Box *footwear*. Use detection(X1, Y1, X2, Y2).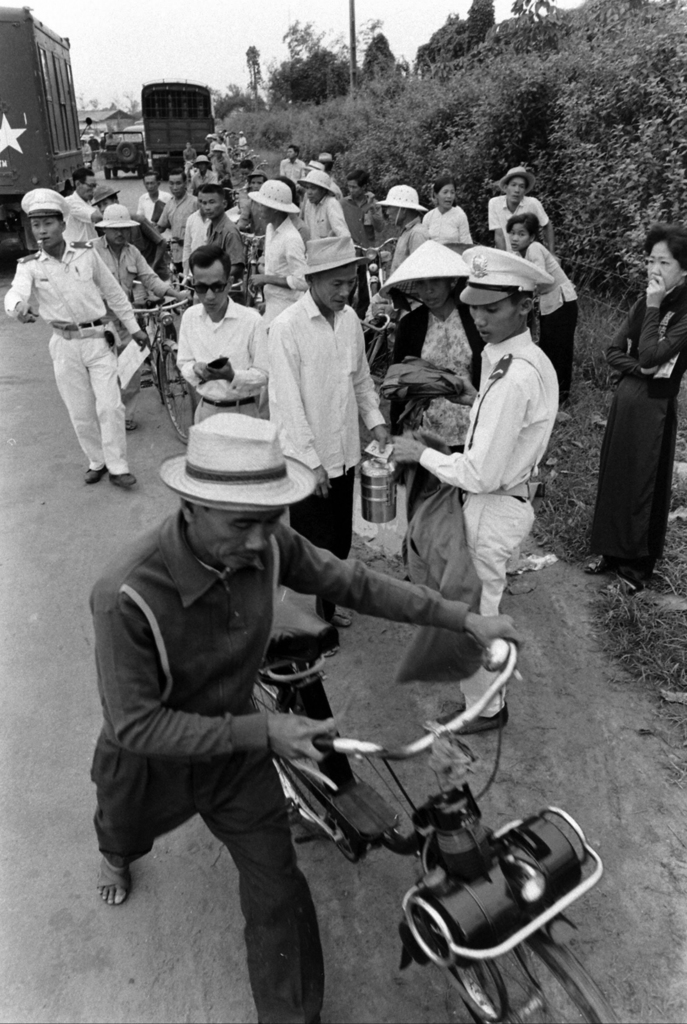
detection(318, 605, 362, 625).
